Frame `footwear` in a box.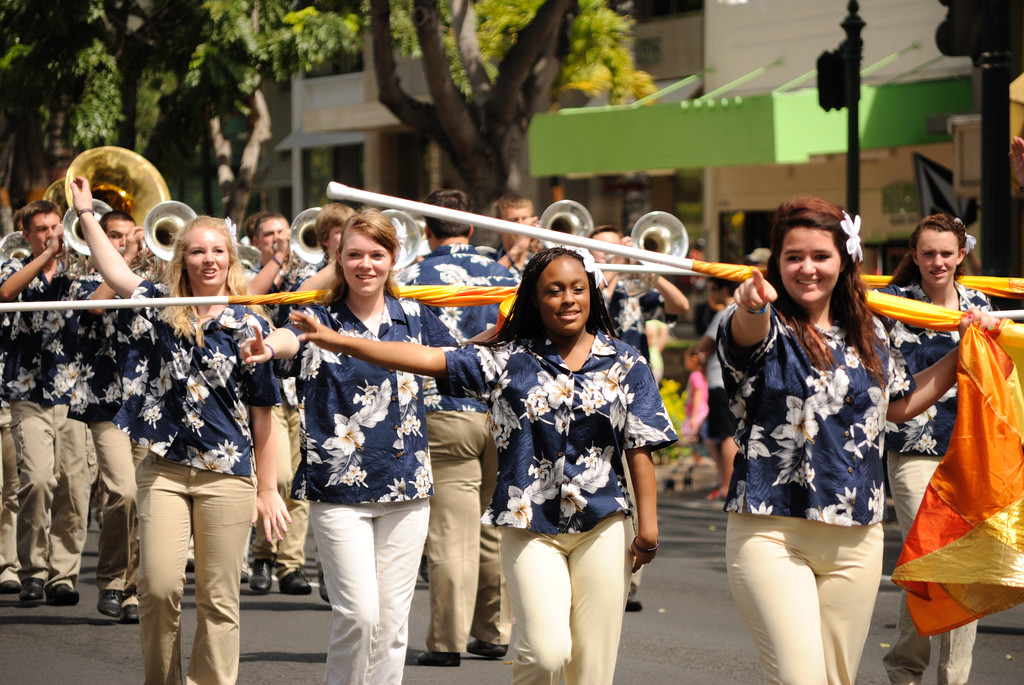
bbox(277, 562, 310, 593).
